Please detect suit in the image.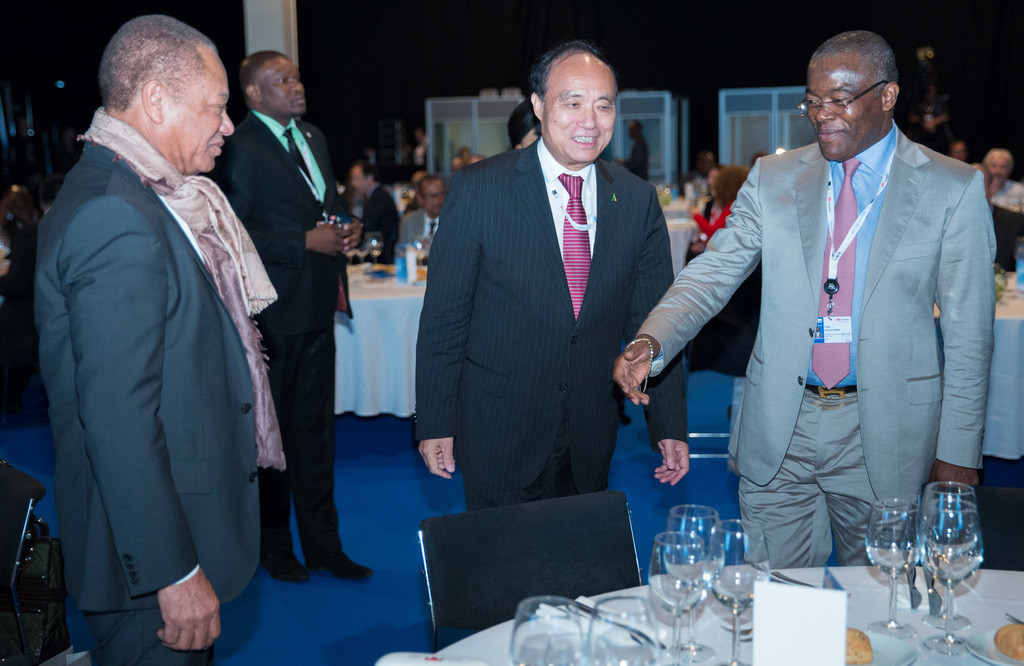
left=29, top=43, right=278, bottom=654.
